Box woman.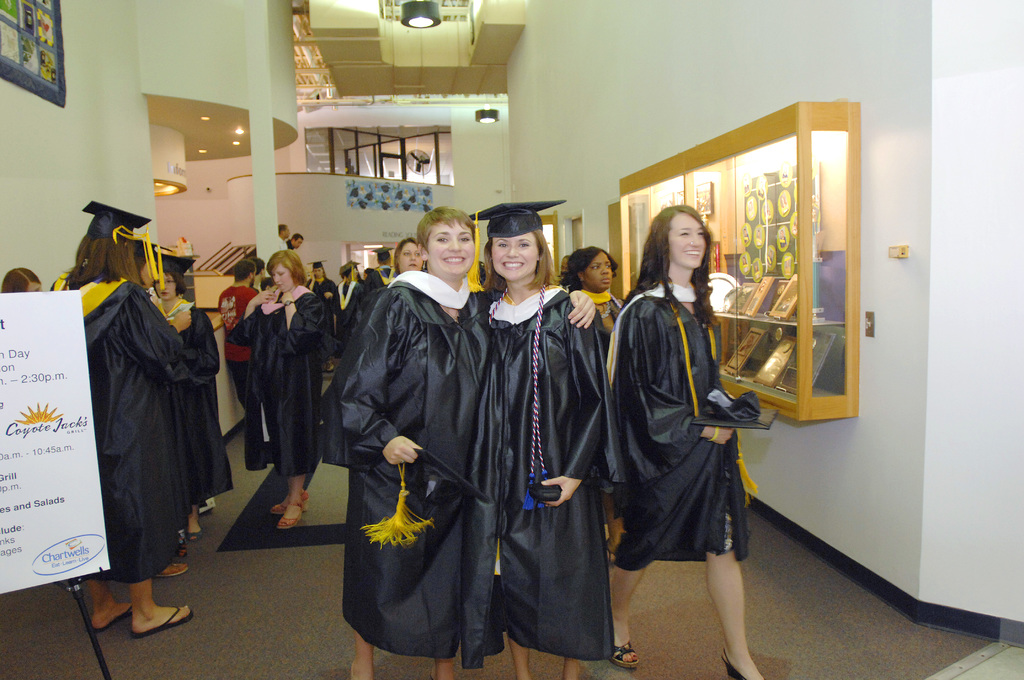
[322, 202, 488, 674].
